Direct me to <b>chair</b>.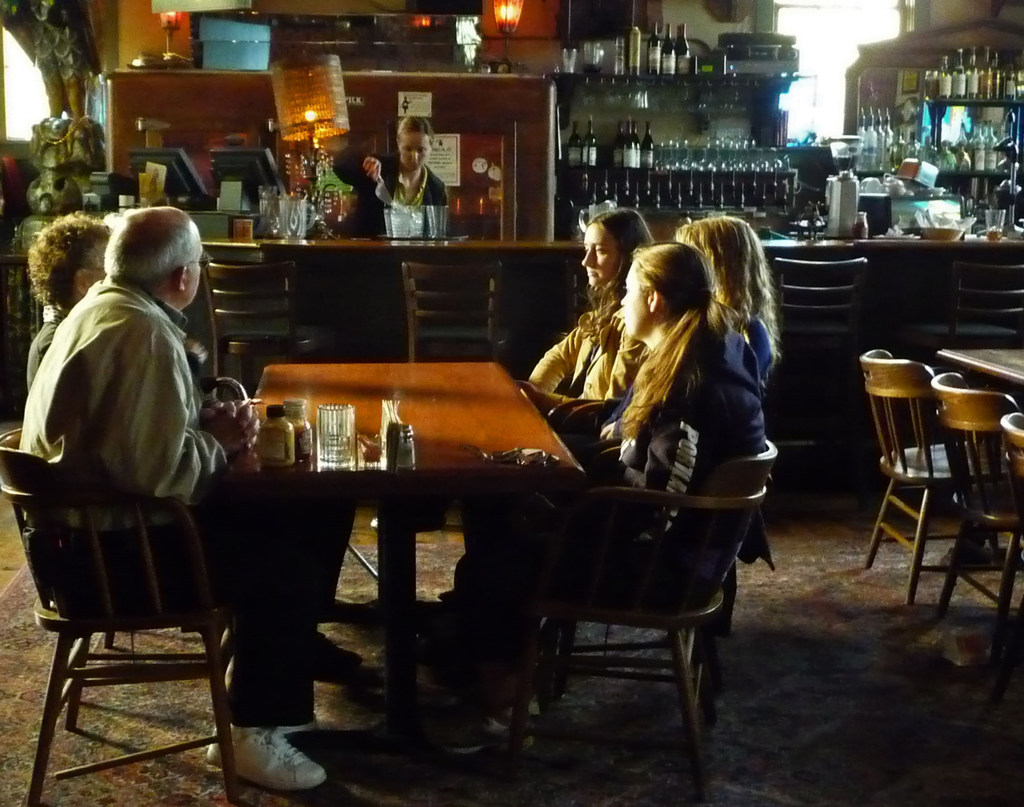
Direction: (916, 255, 1023, 370).
